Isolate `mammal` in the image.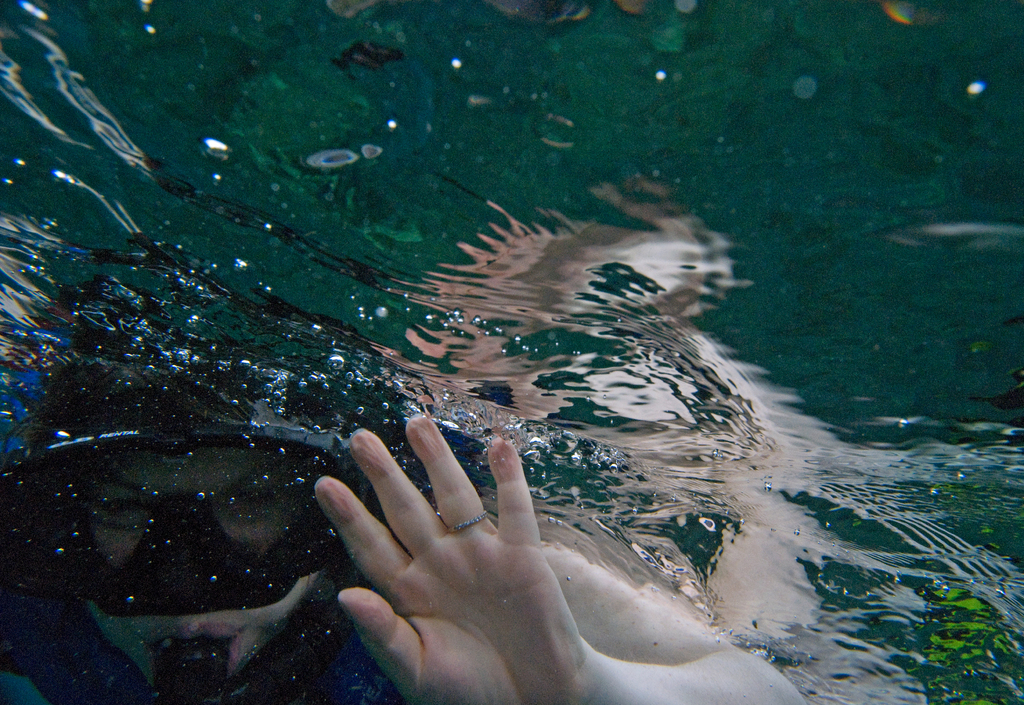
Isolated region: region(0, 340, 836, 704).
